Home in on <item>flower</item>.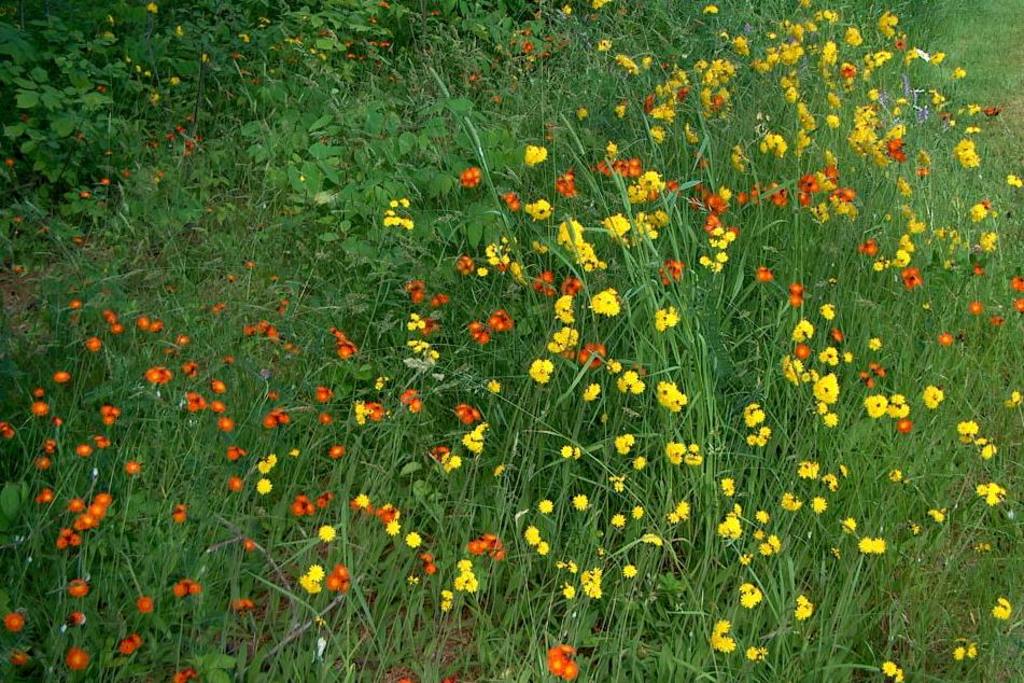
Homed in at l=36, t=385, r=45, b=398.
